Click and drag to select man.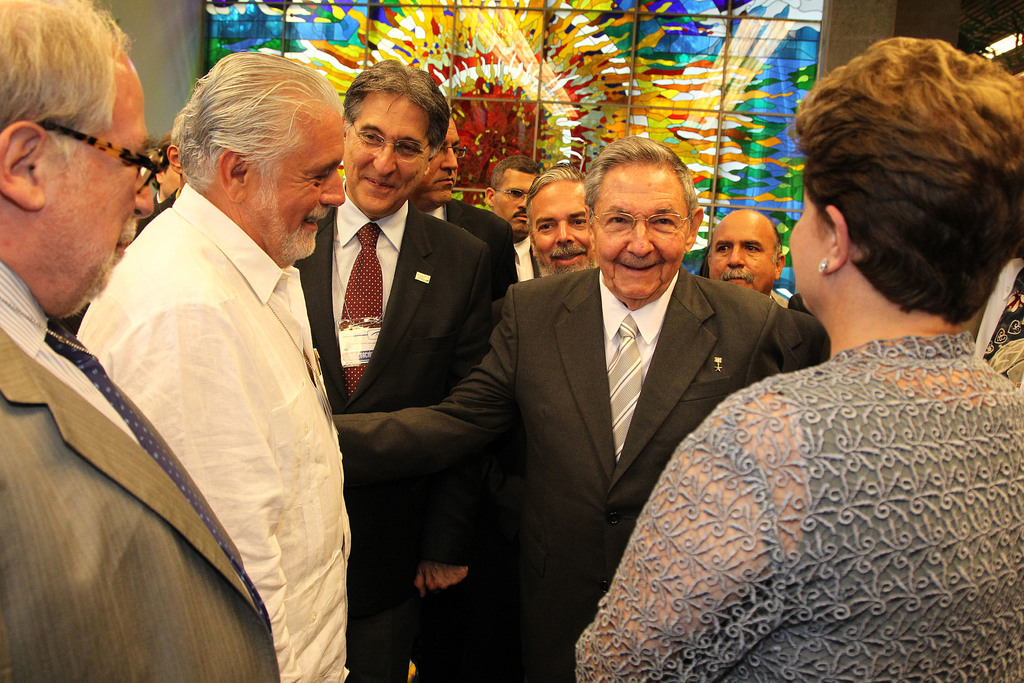
Selection: (694, 210, 785, 299).
